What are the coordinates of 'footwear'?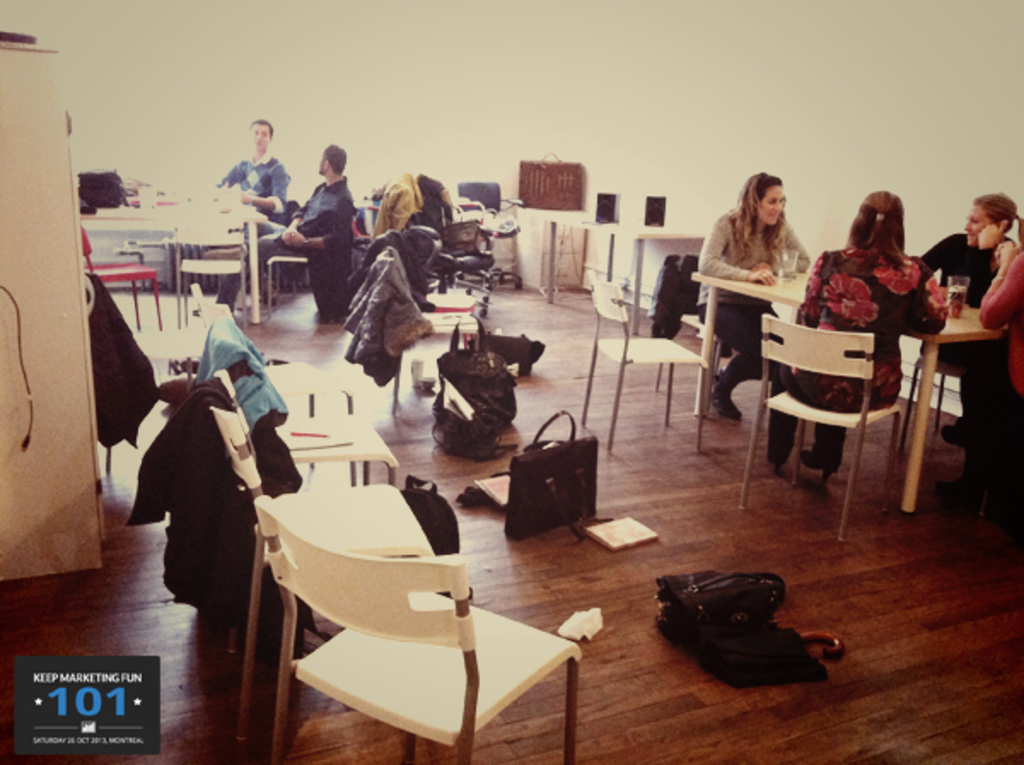
x1=799, y1=449, x2=840, y2=480.
